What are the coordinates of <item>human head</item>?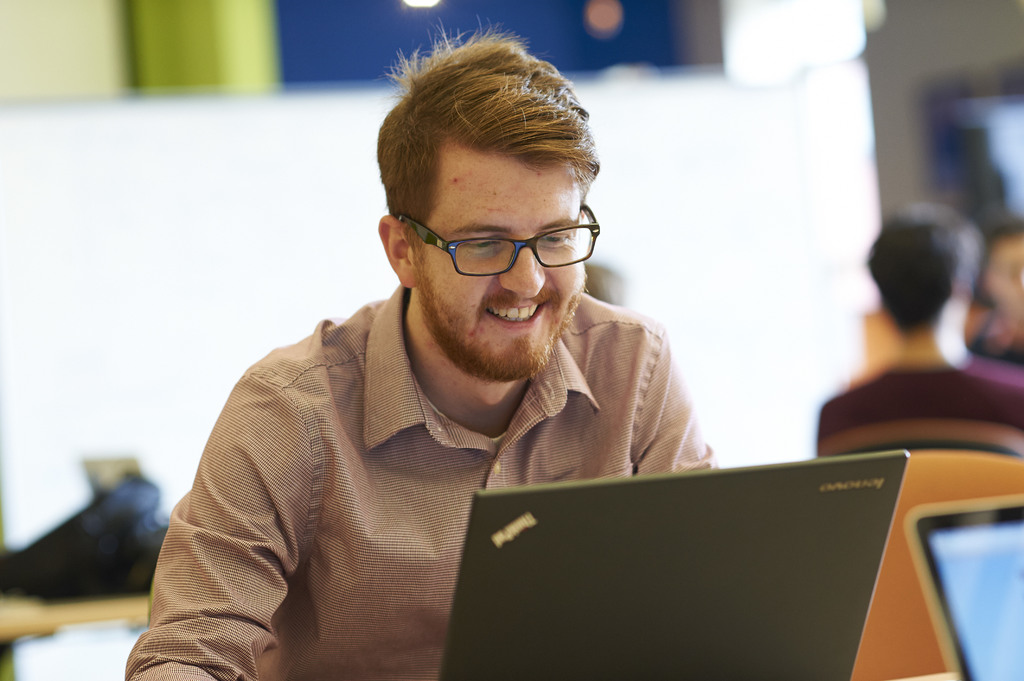
377:32:592:318.
